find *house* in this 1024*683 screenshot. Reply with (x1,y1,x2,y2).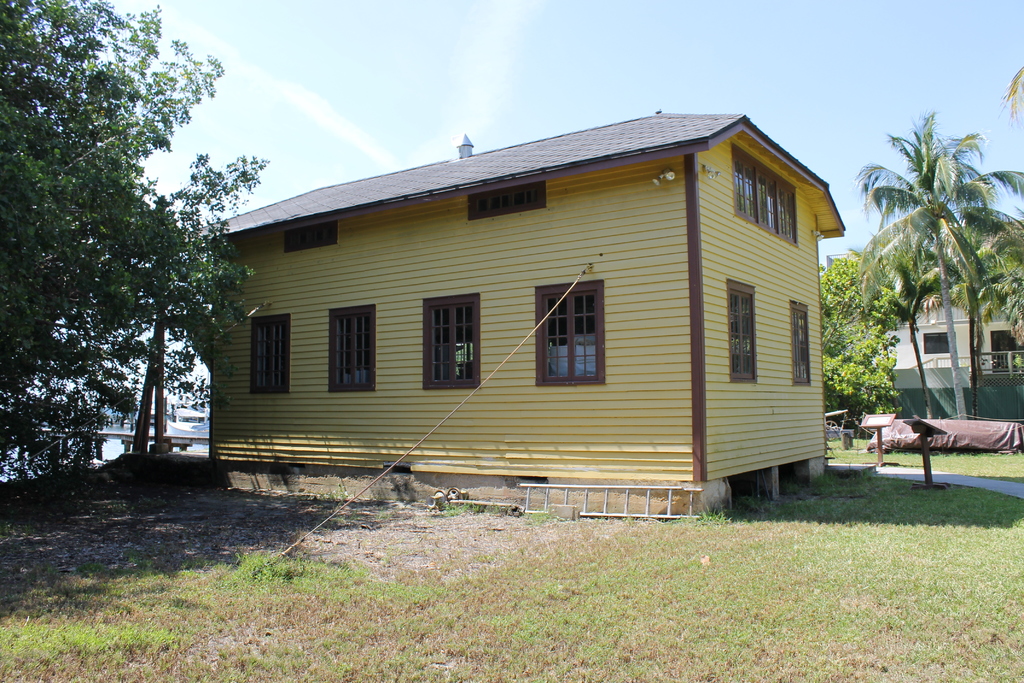
(876,278,1023,432).
